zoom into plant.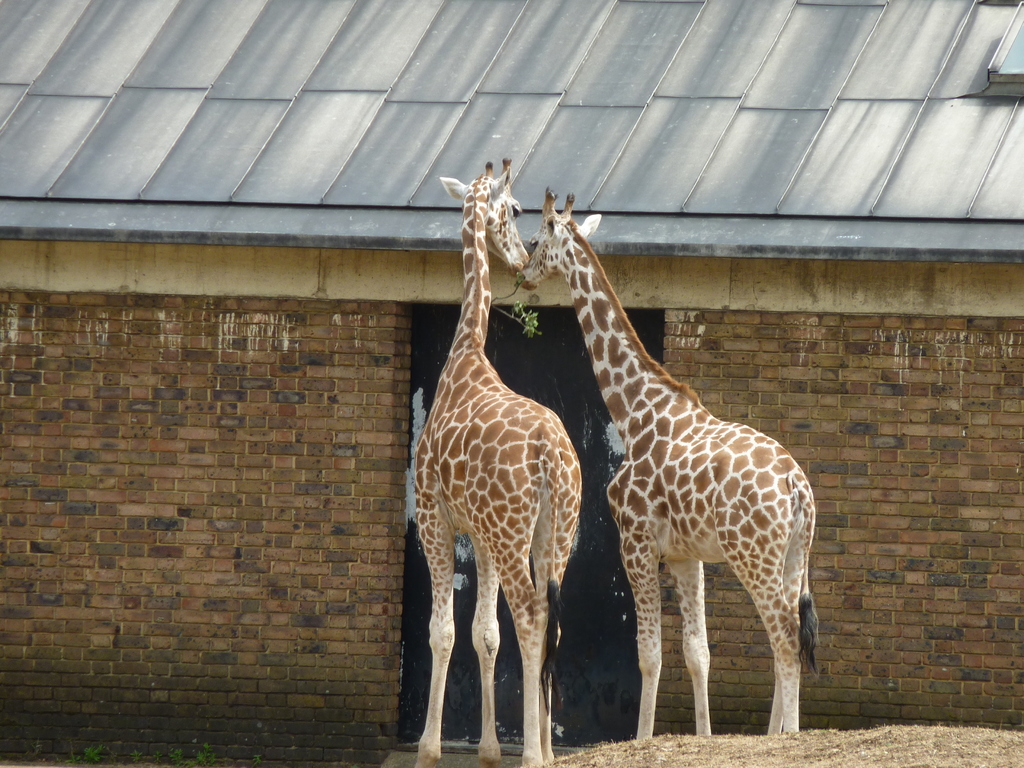
Zoom target: x1=83 y1=742 x2=104 y2=765.
